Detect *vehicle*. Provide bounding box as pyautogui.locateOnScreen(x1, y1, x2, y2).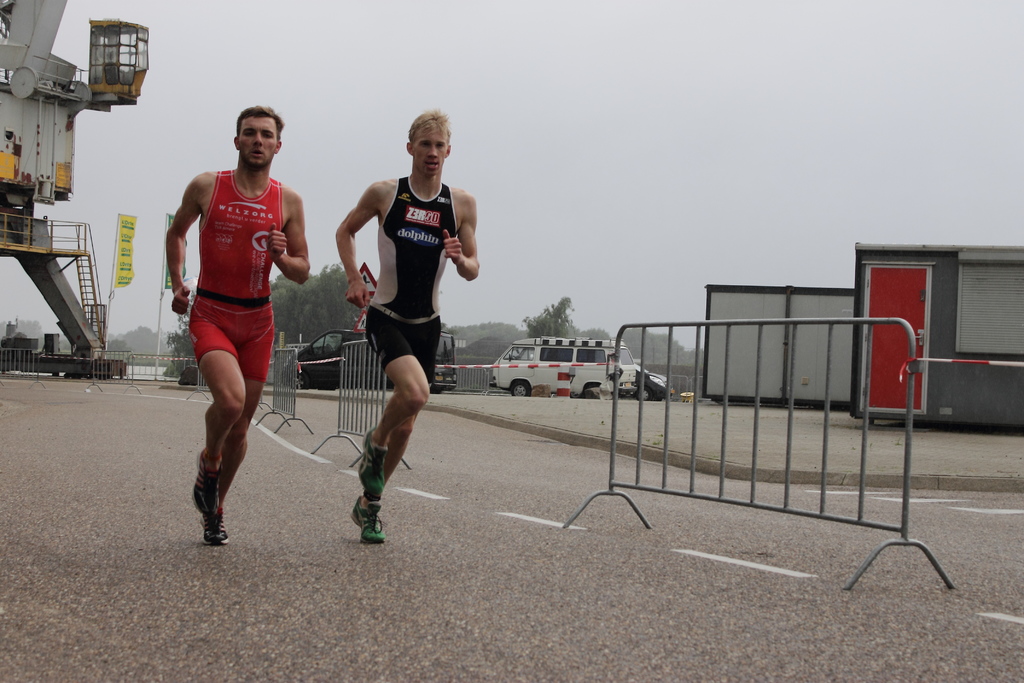
pyautogui.locateOnScreen(281, 328, 456, 391).
